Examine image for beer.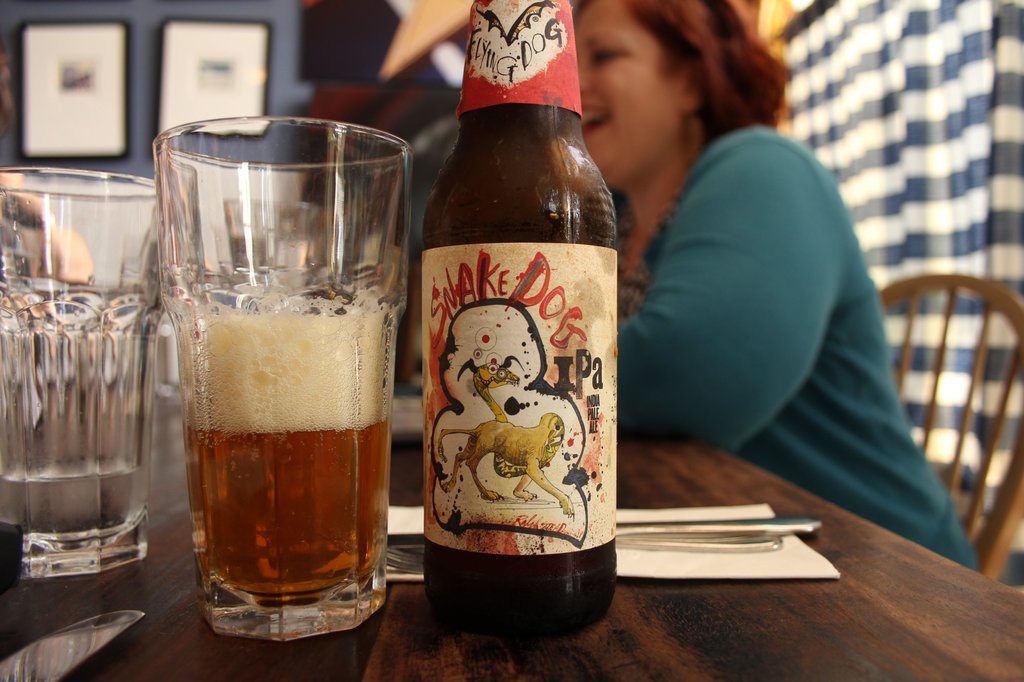
Examination result: (184, 301, 387, 608).
